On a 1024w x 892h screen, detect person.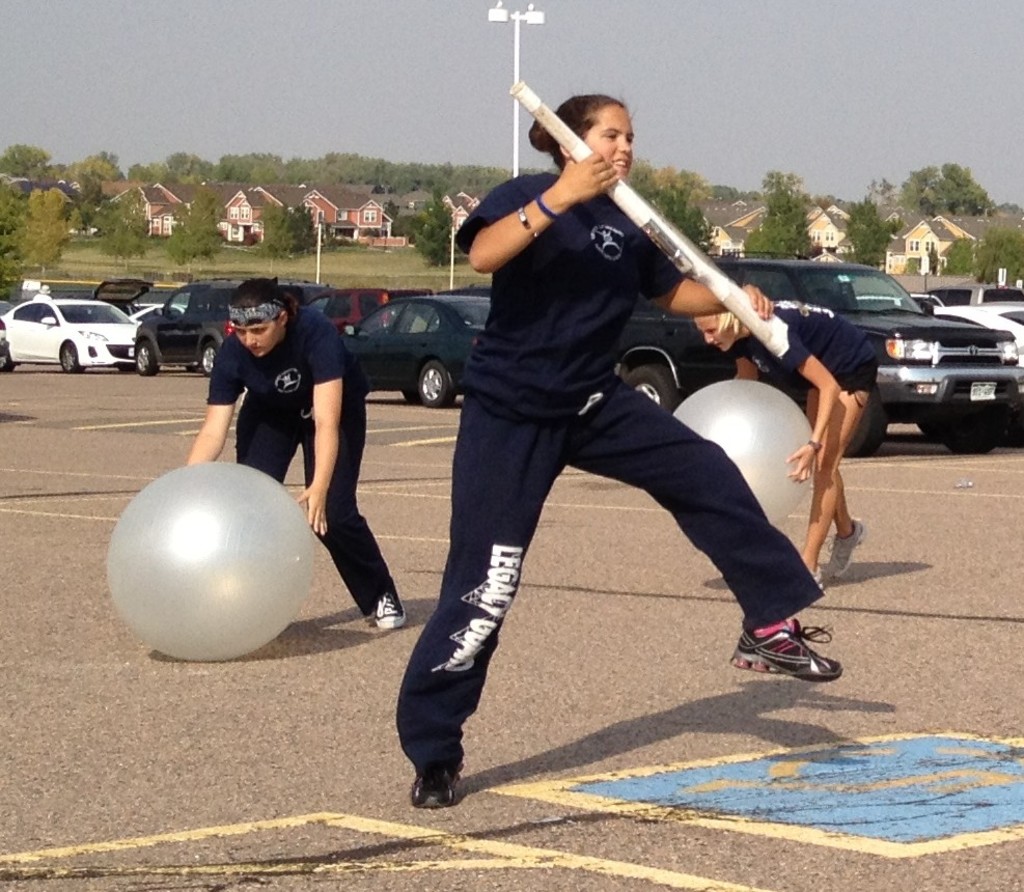
box(186, 275, 410, 631).
